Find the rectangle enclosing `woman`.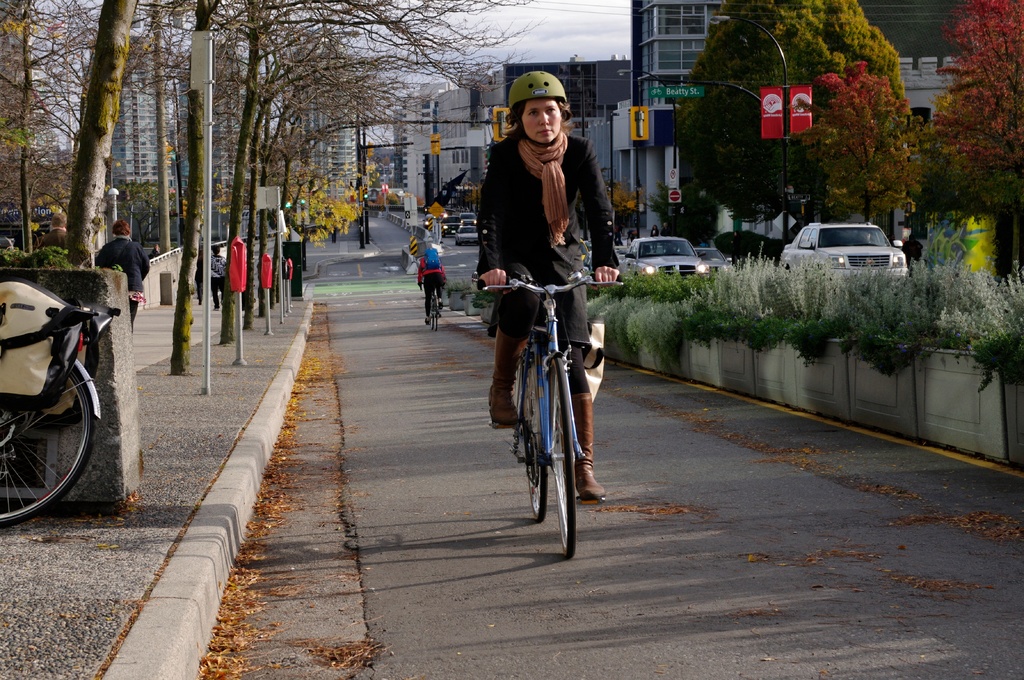
209, 244, 230, 314.
